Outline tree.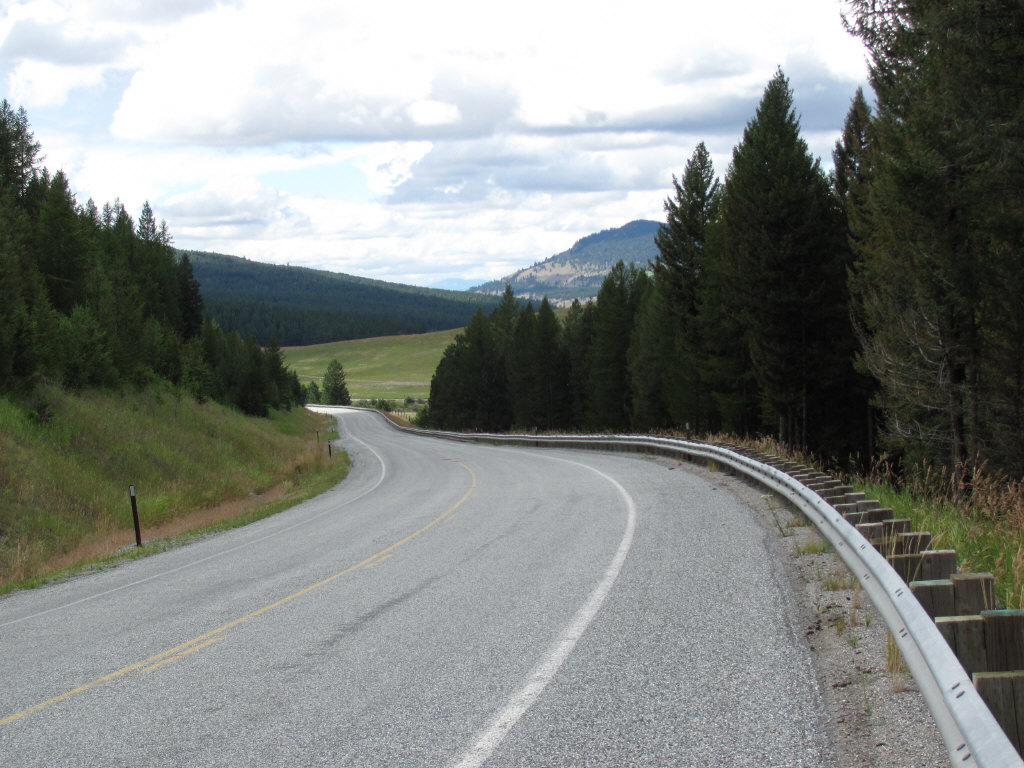
Outline: x1=468 y1=309 x2=504 y2=430.
